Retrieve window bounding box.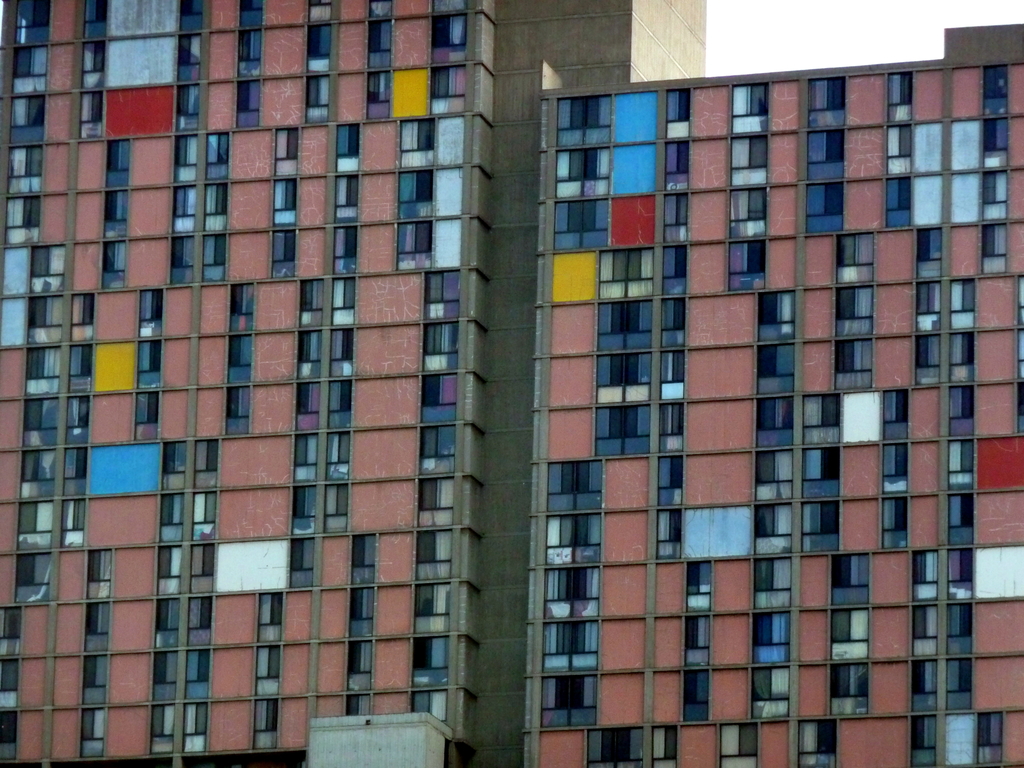
Bounding box: box(85, 42, 104, 87).
